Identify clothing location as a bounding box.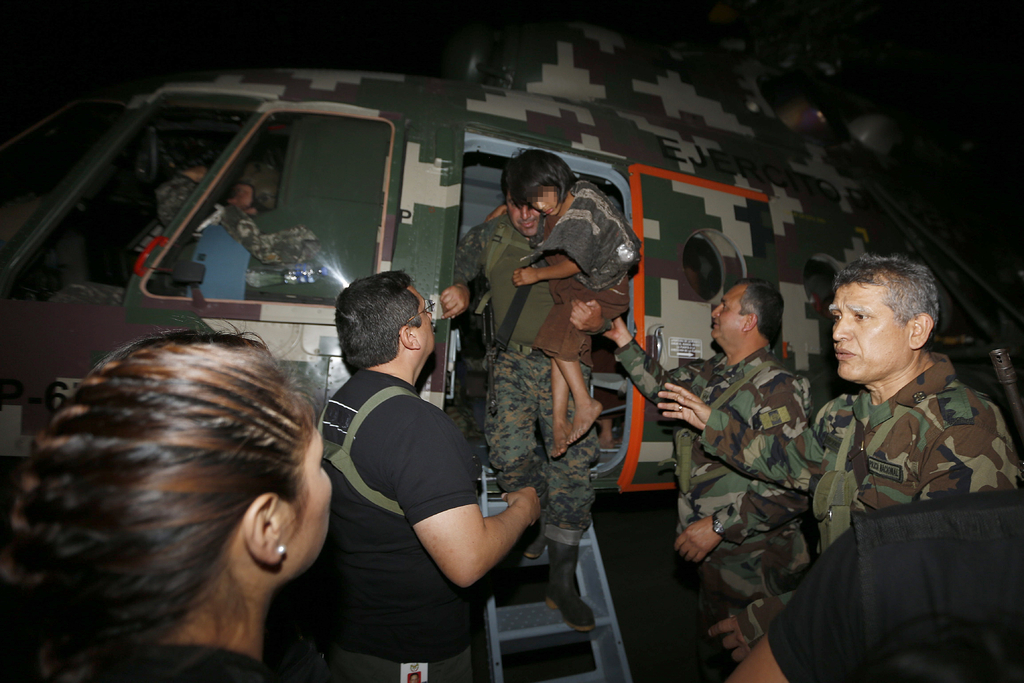
[x1=325, y1=369, x2=484, y2=682].
